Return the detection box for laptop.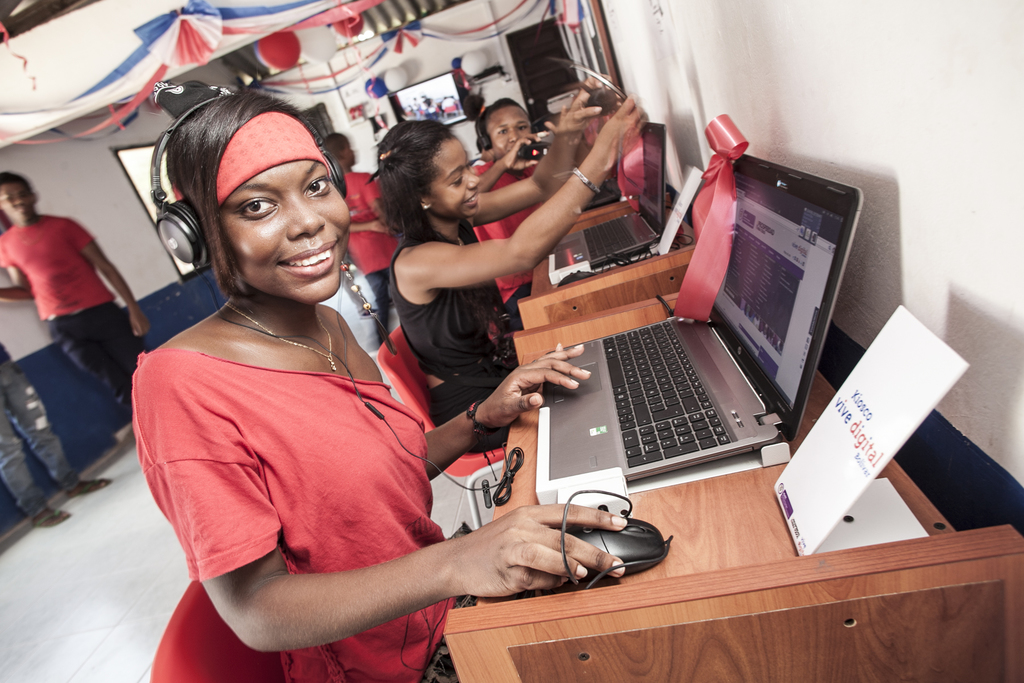
x1=535, y1=153, x2=830, y2=510.
